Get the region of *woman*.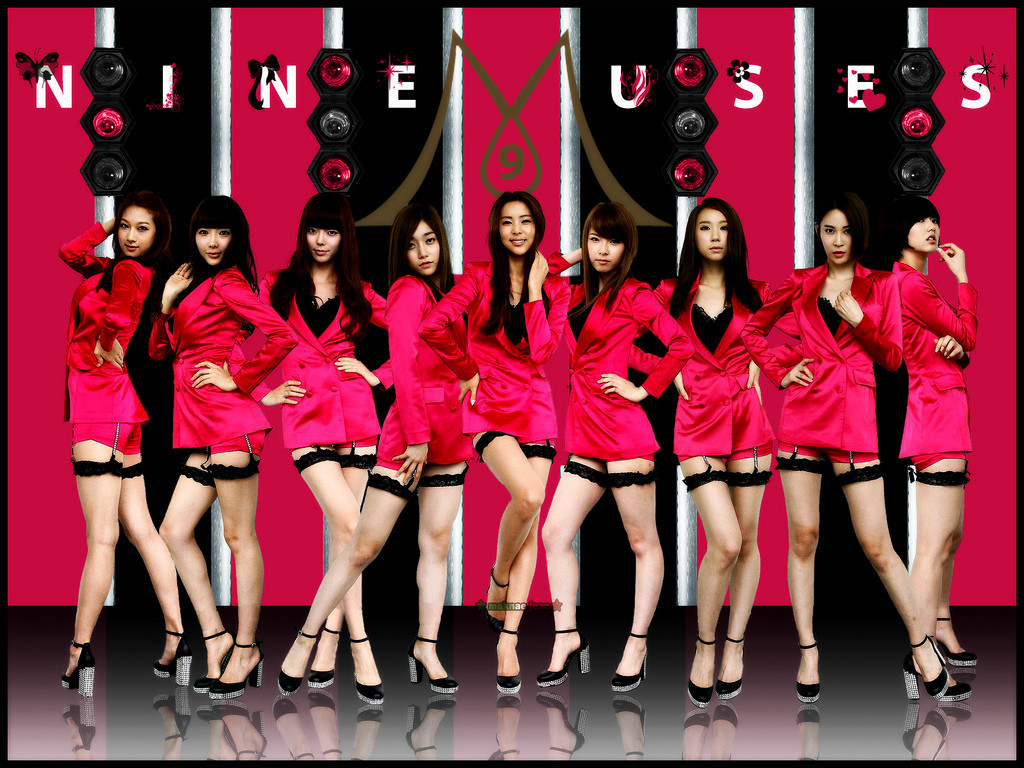
420/190/573/697.
